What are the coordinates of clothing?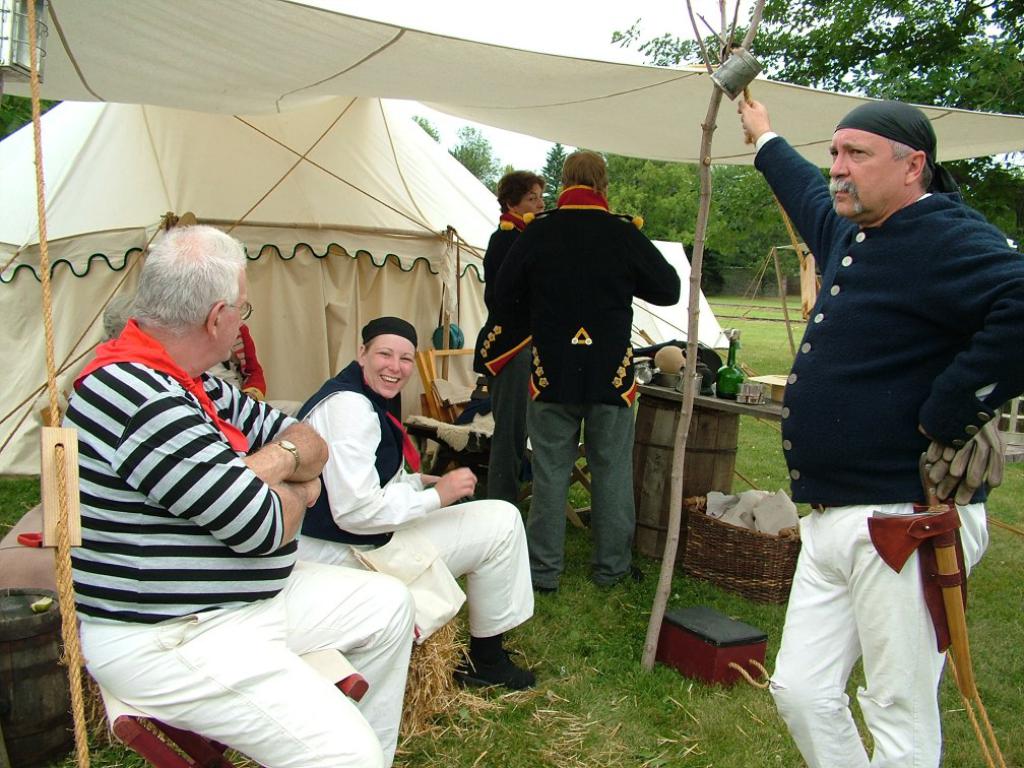
l=752, t=132, r=1023, b=767.
